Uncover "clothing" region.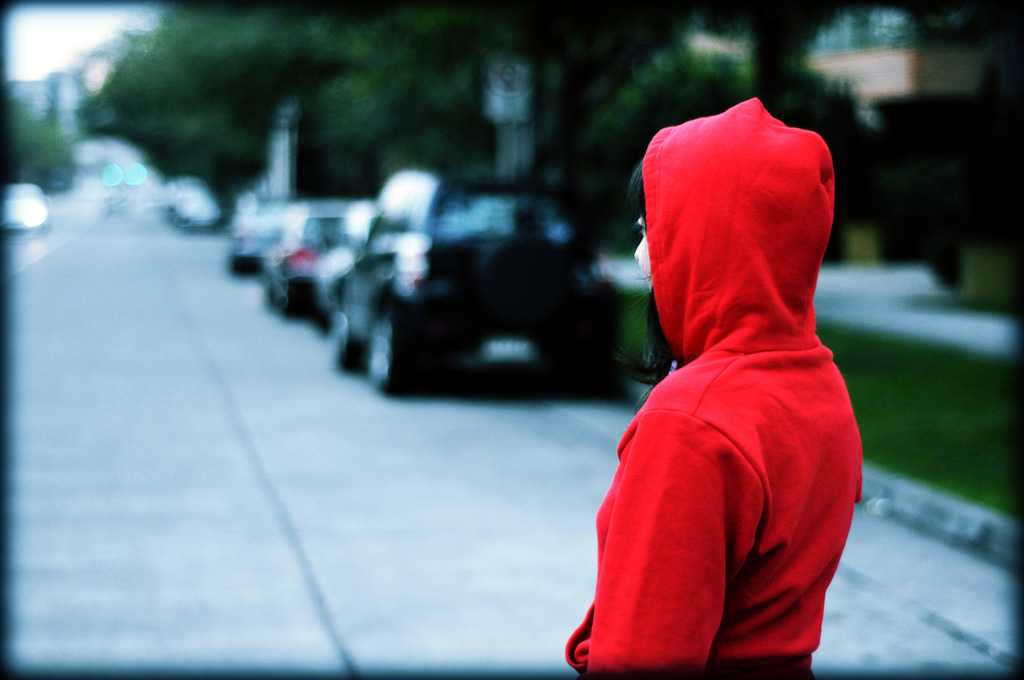
Uncovered: bbox=[557, 93, 867, 678].
